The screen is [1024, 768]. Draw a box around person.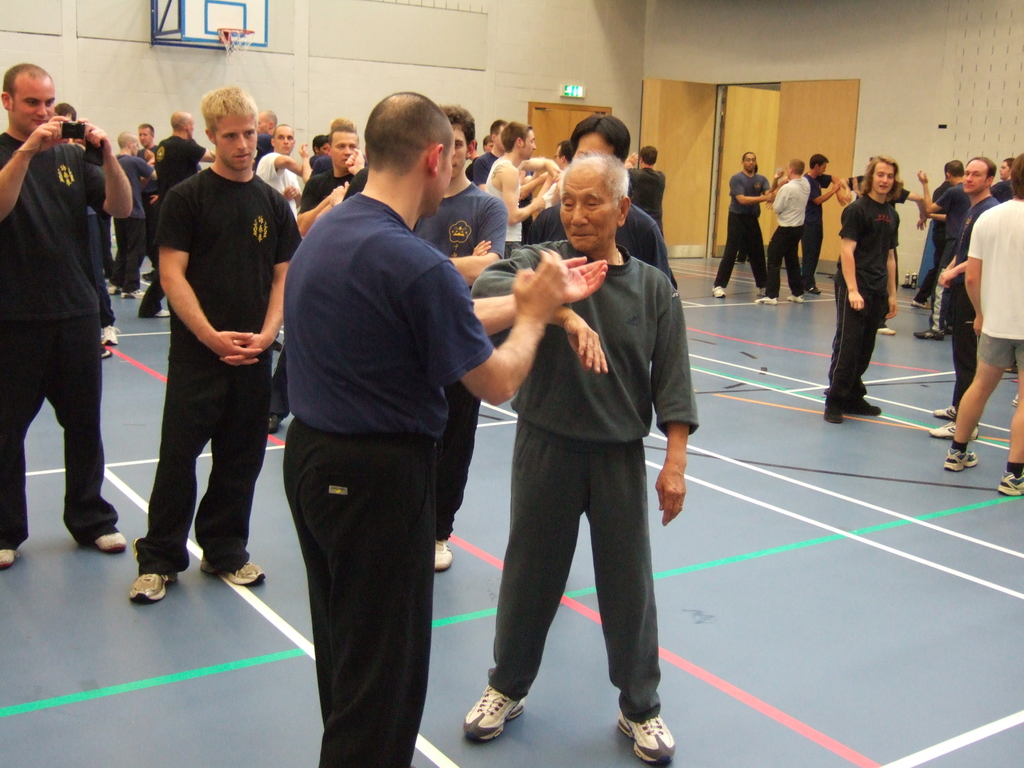
(left=117, top=85, right=305, bottom=604).
